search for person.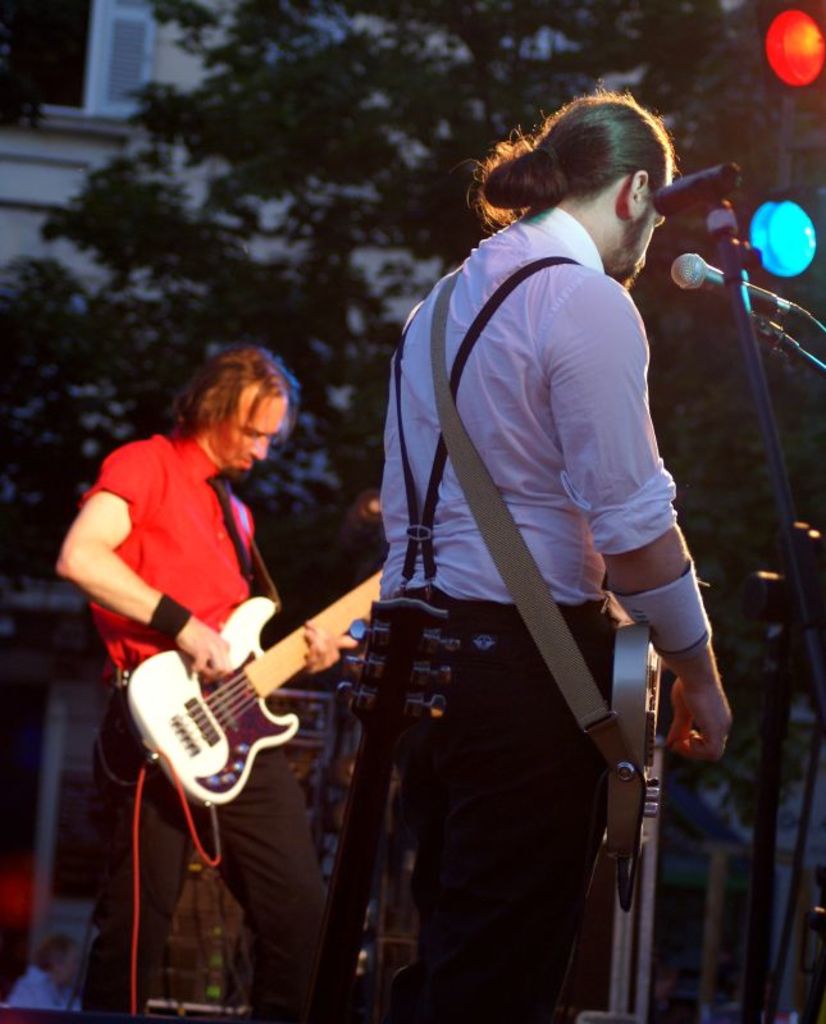
Found at left=5, top=937, right=68, bottom=1015.
